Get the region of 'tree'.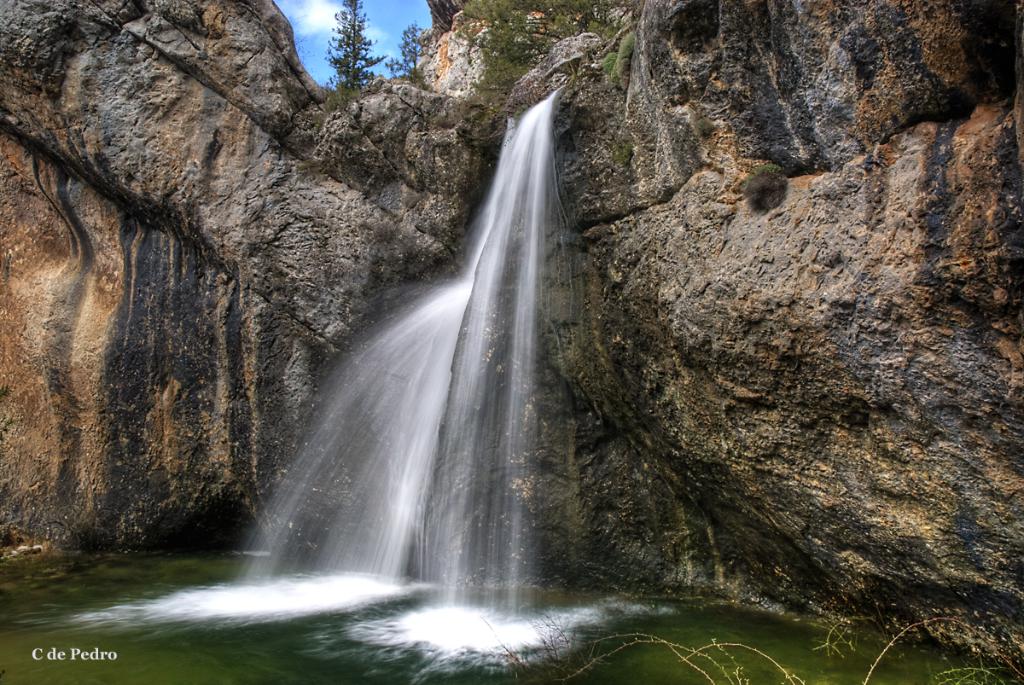
(457, 0, 610, 101).
